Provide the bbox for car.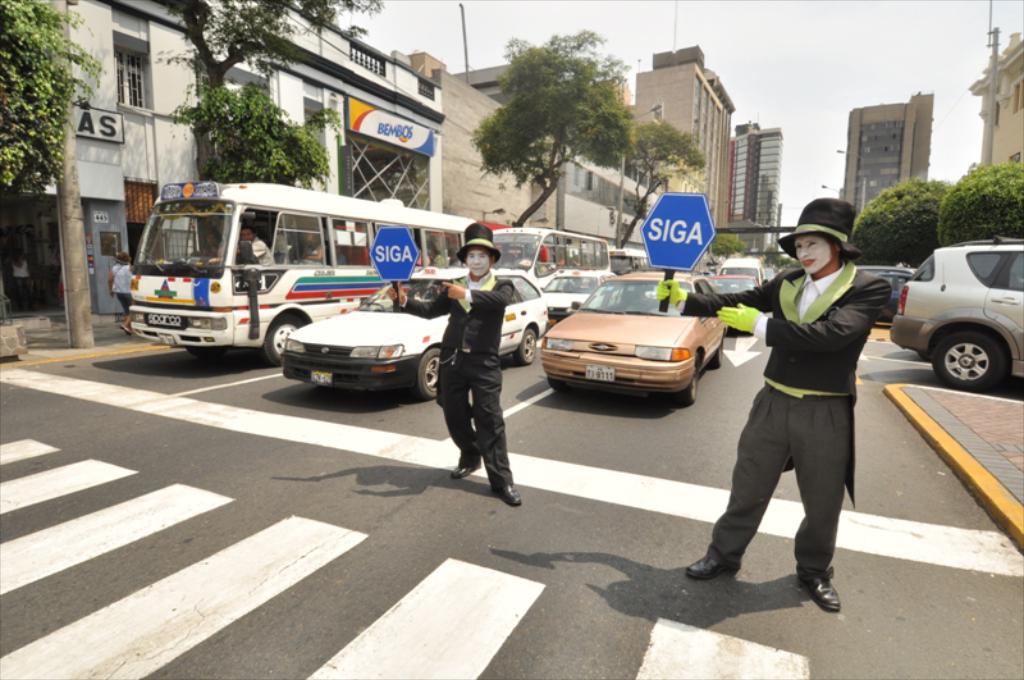
select_region(288, 256, 1023, 392).
